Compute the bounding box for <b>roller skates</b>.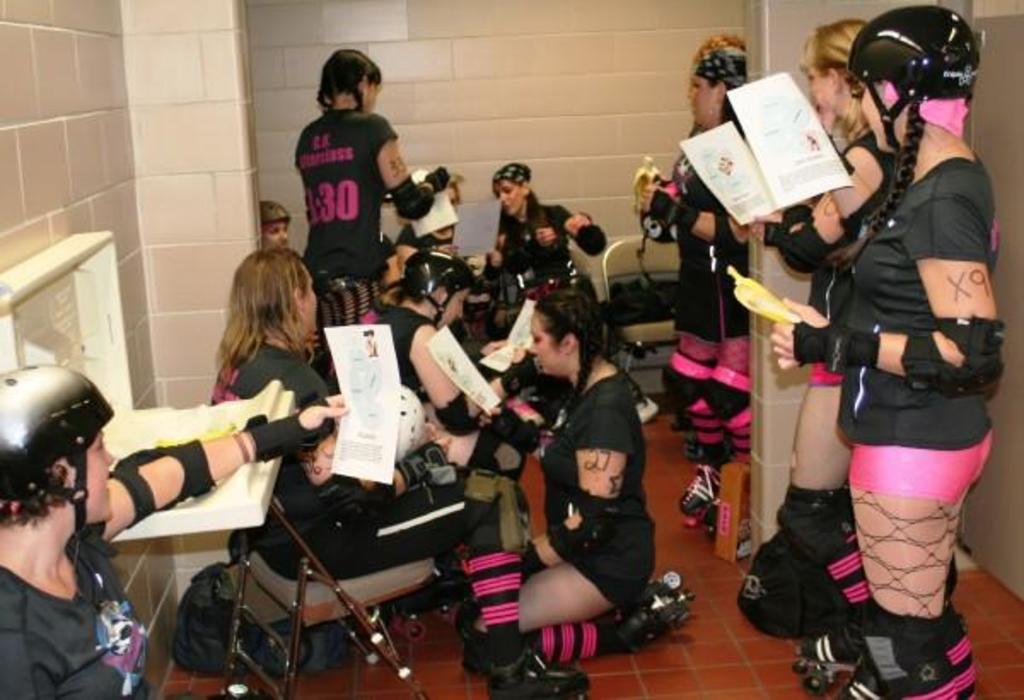
[696, 481, 724, 541].
